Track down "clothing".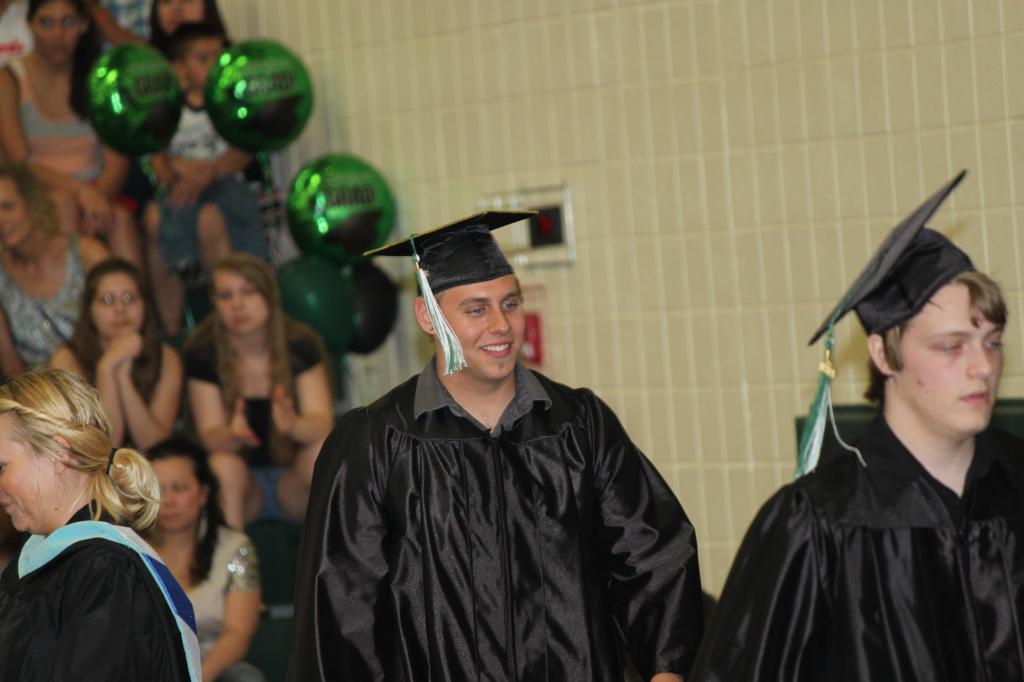
Tracked to [70,331,196,442].
